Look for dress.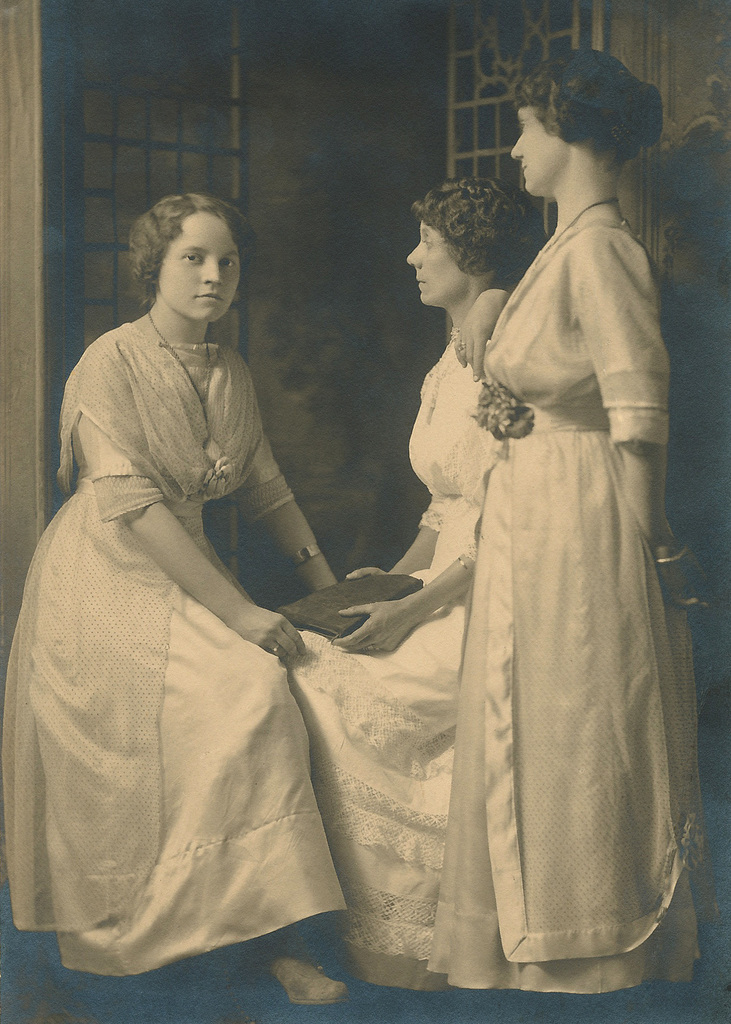
Found: rect(419, 214, 697, 993).
